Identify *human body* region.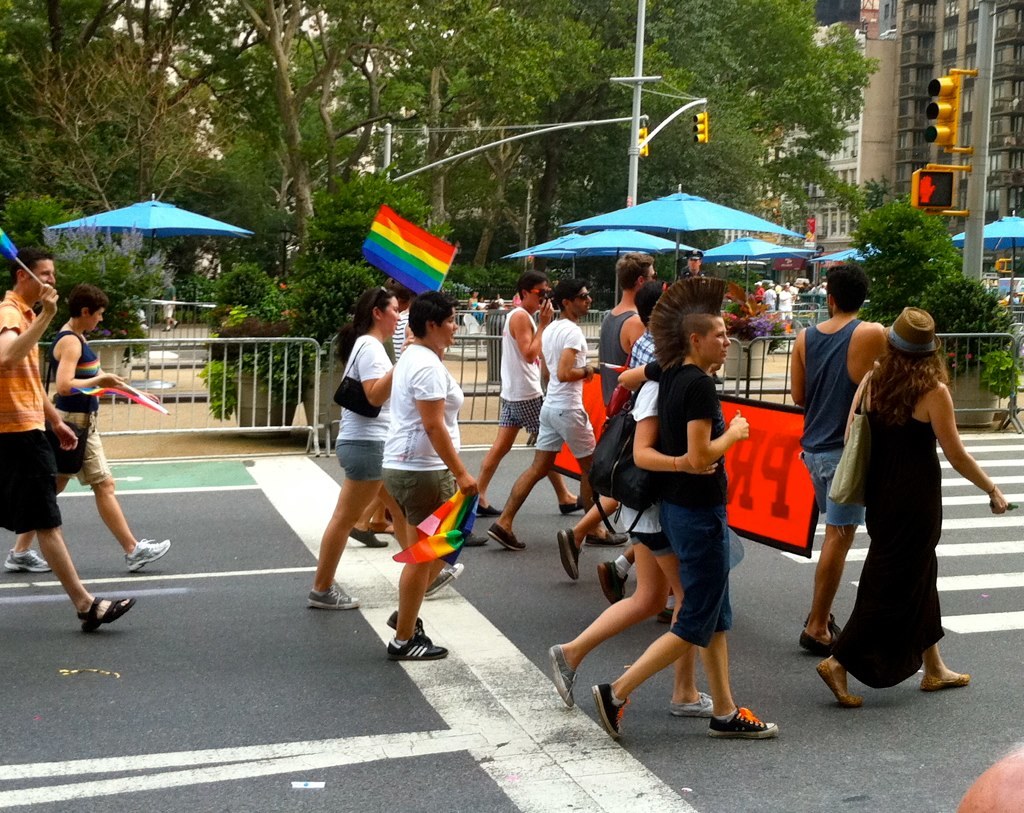
Region: (812, 313, 1012, 714).
